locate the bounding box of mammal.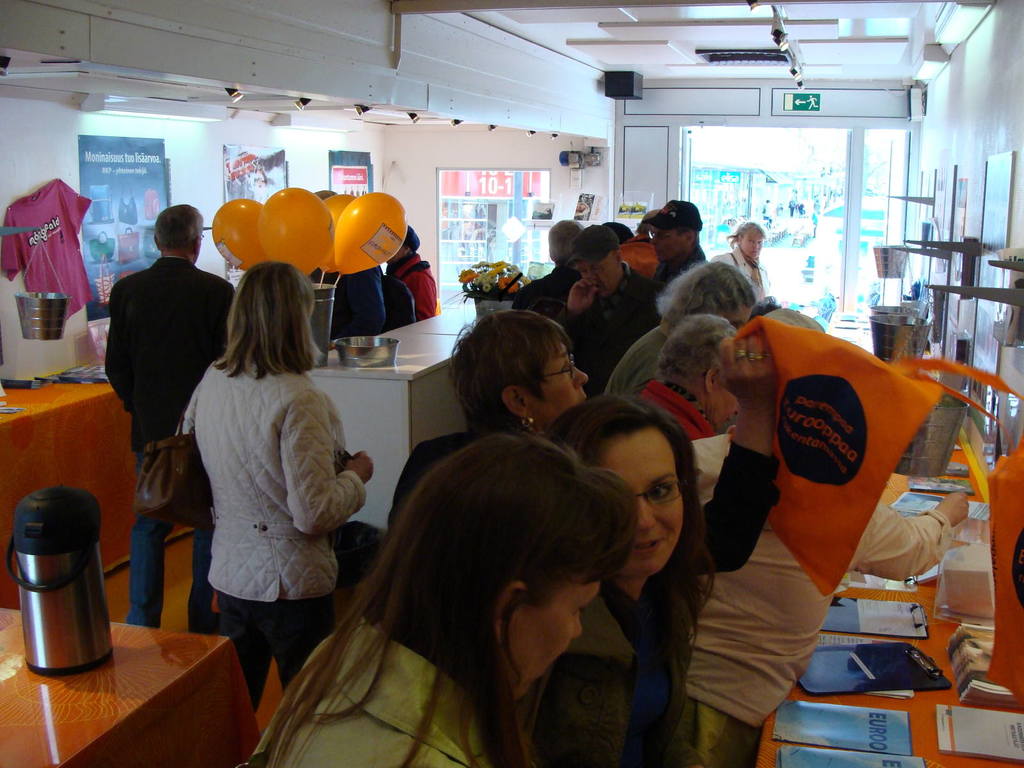
Bounding box: {"left": 713, "top": 221, "right": 786, "bottom": 303}.
